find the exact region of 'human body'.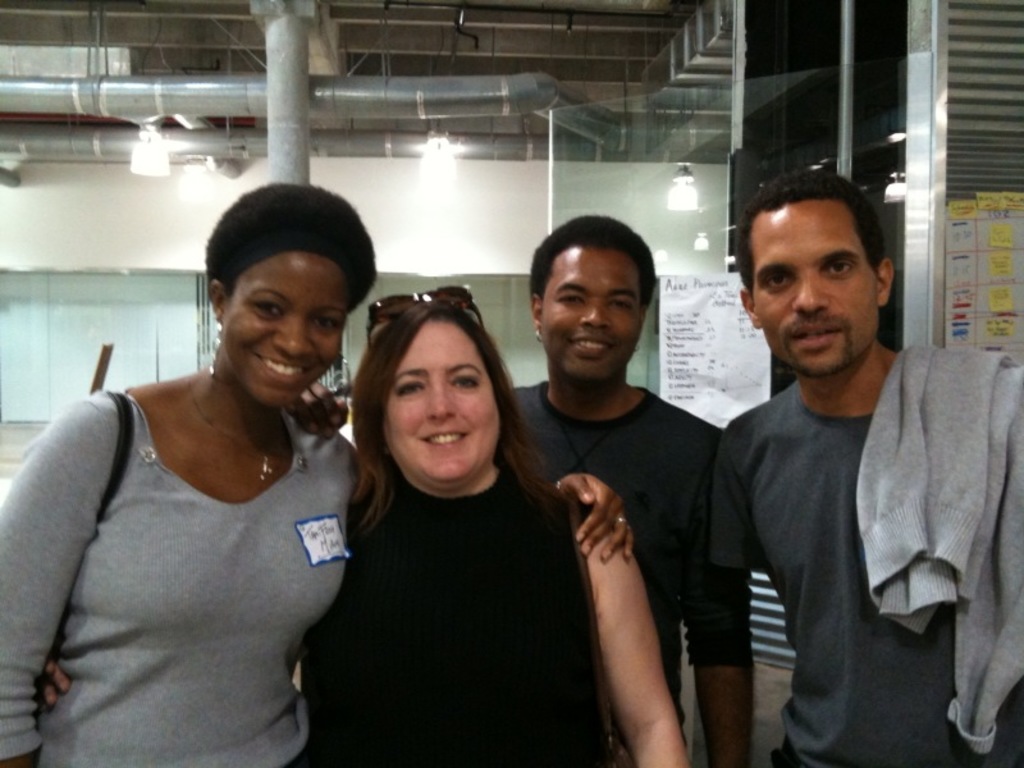
Exact region: 291/374/754/767.
